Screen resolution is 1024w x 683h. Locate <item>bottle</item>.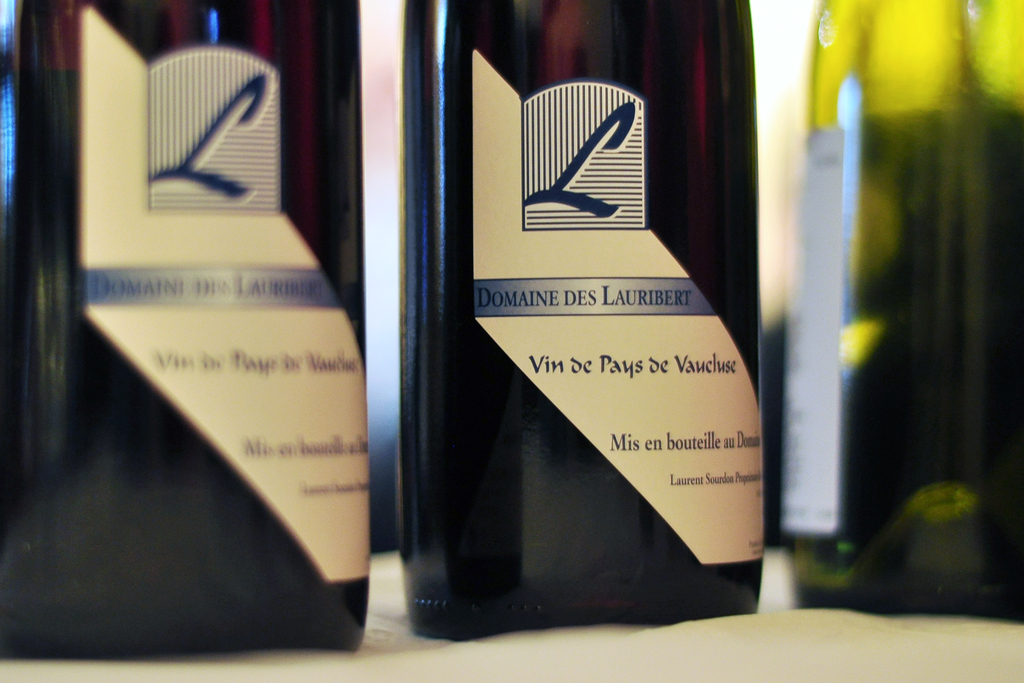
(396,0,772,634).
